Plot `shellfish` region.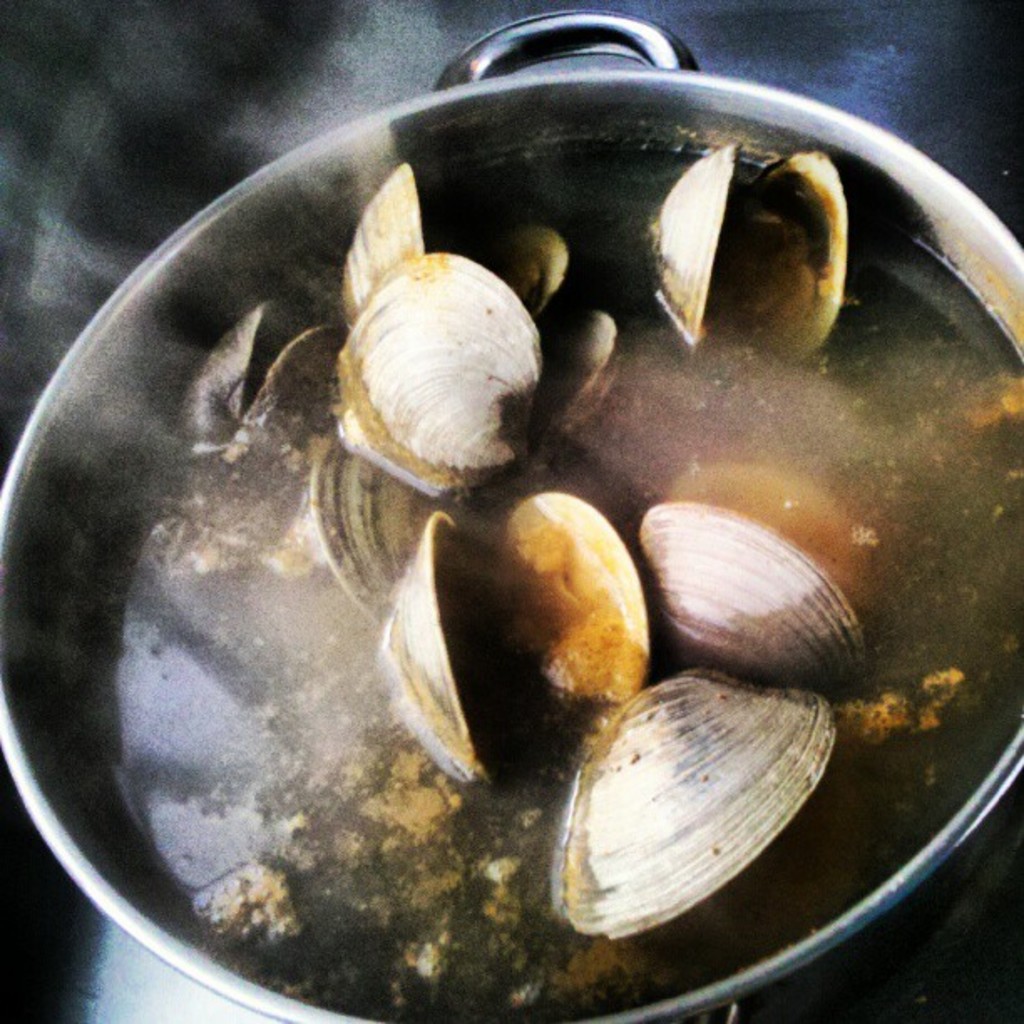
Plotted at x1=564, y1=671, x2=848, y2=935.
